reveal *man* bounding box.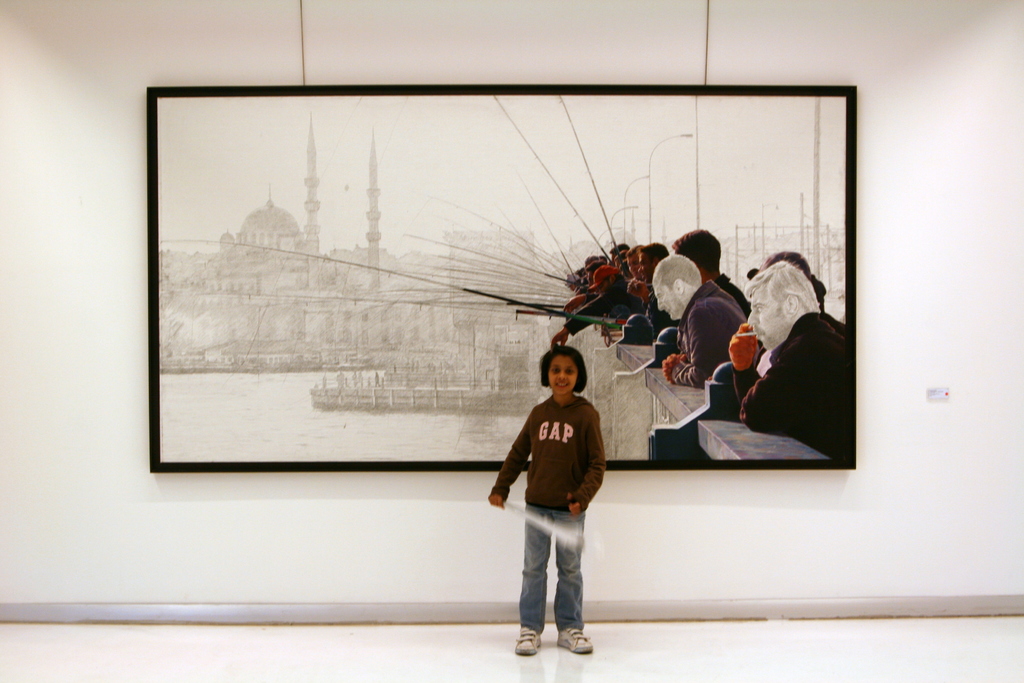
Revealed: select_region(488, 333, 621, 655).
